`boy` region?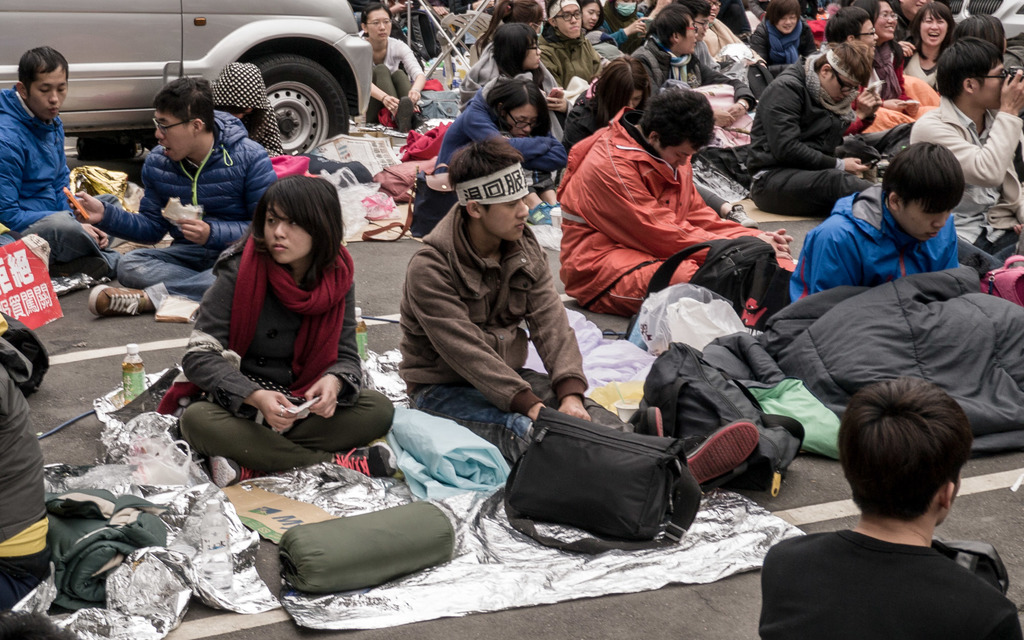
[x1=758, y1=376, x2=1023, y2=639]
